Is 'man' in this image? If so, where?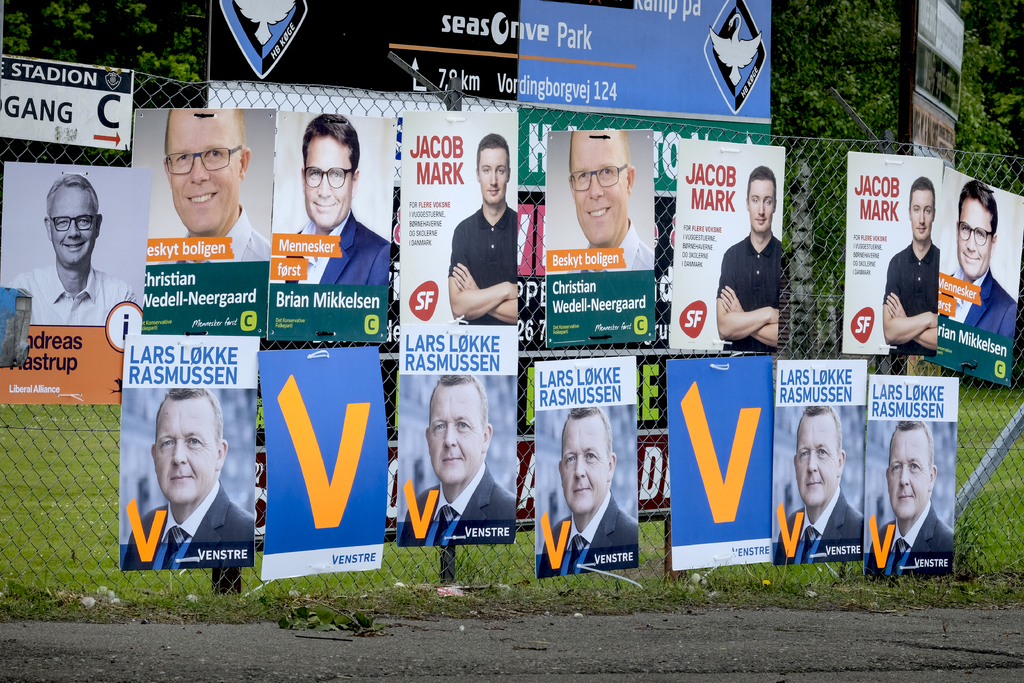
Yes, at 4/174/138/325.
